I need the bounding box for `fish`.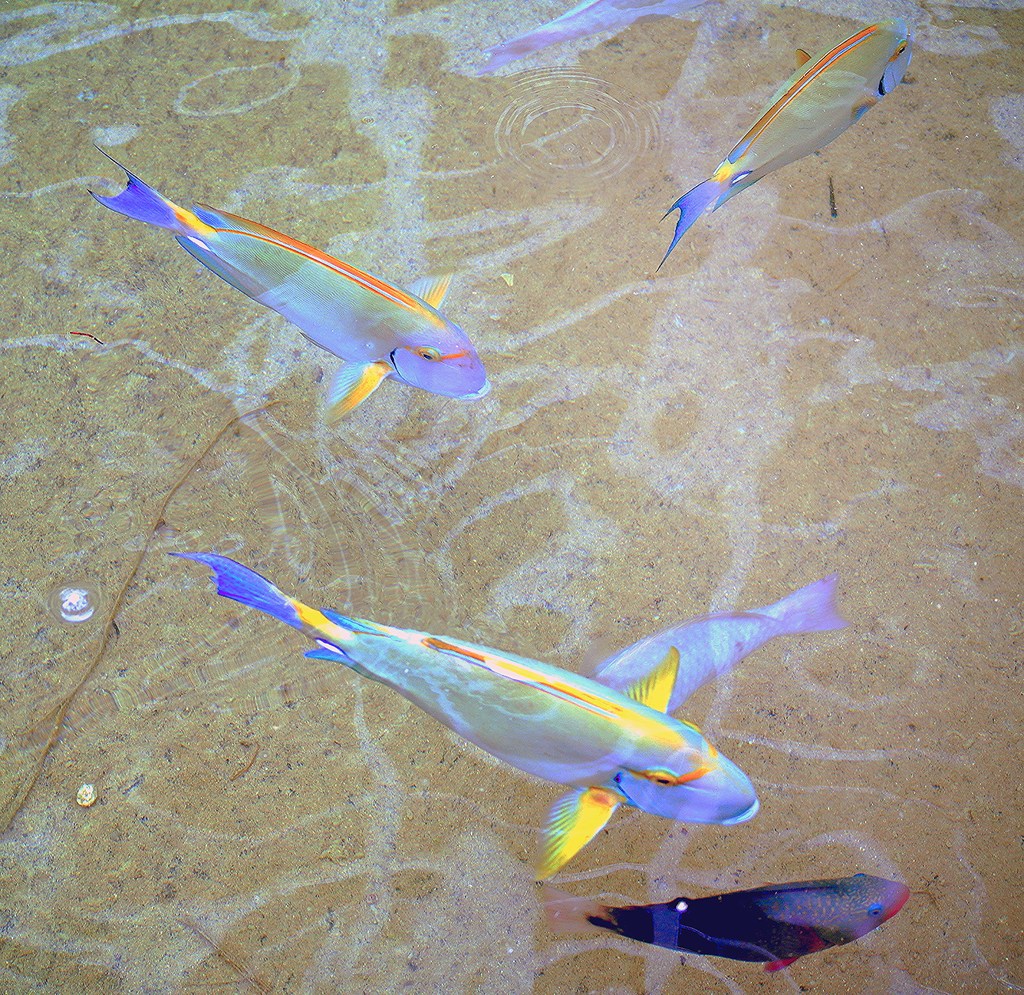
Here it is: crop(188, 531, 832, 869).
